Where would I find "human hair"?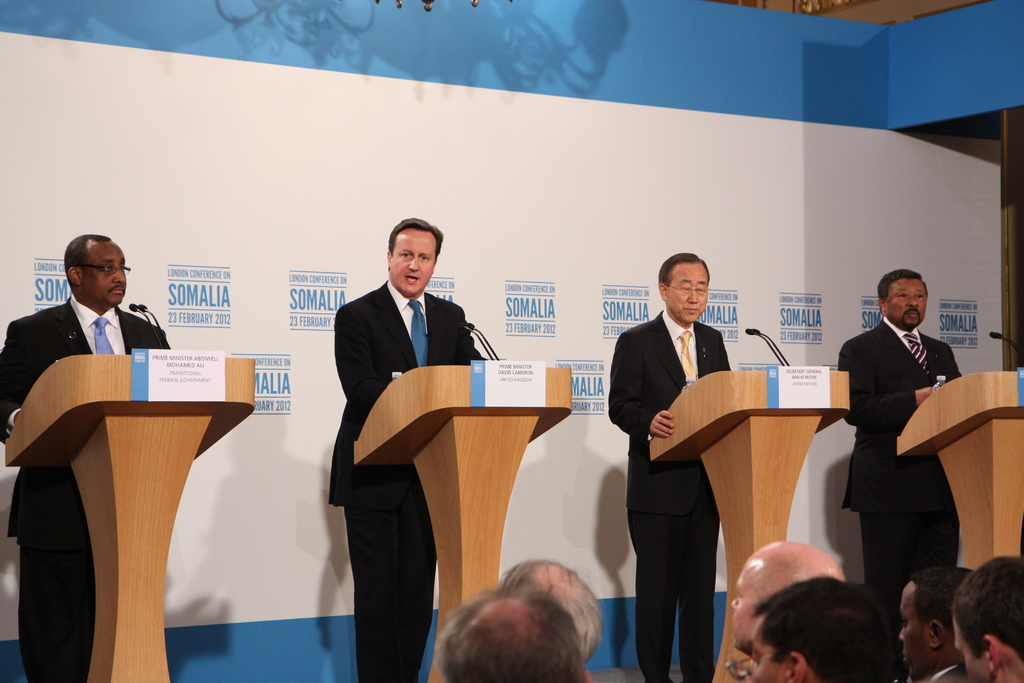
At 950 555 1023 661.
